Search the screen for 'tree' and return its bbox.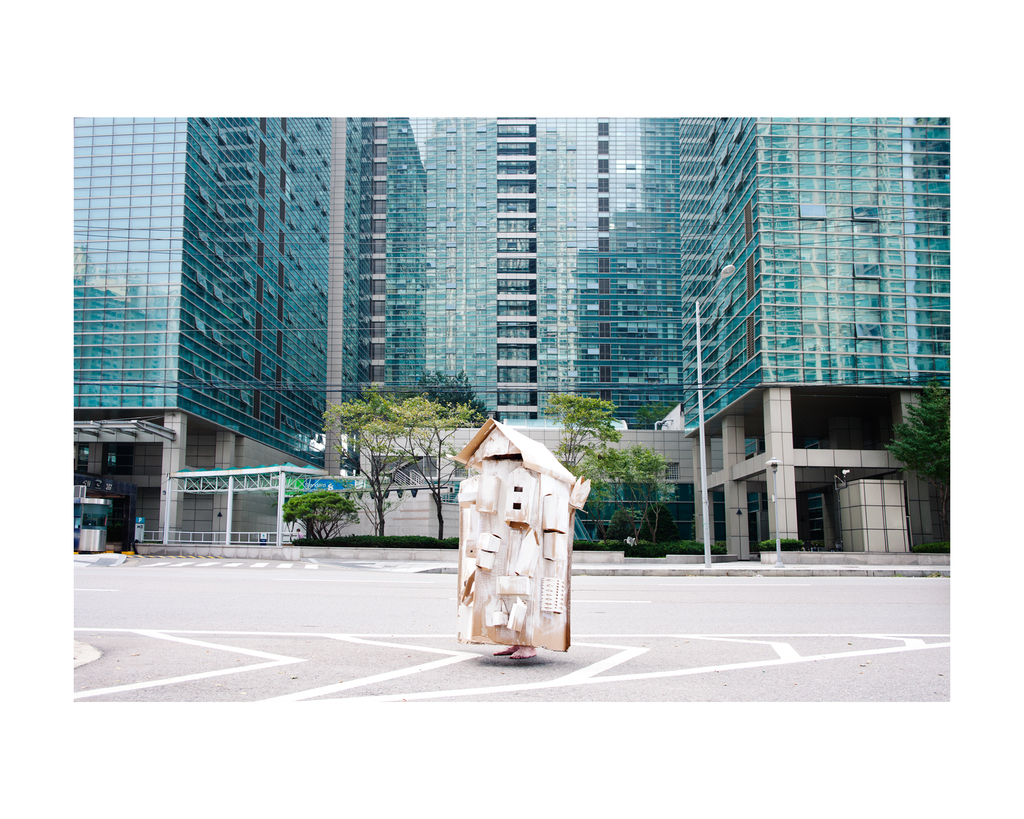
Found: select_region(575, 445, 631, 550).
